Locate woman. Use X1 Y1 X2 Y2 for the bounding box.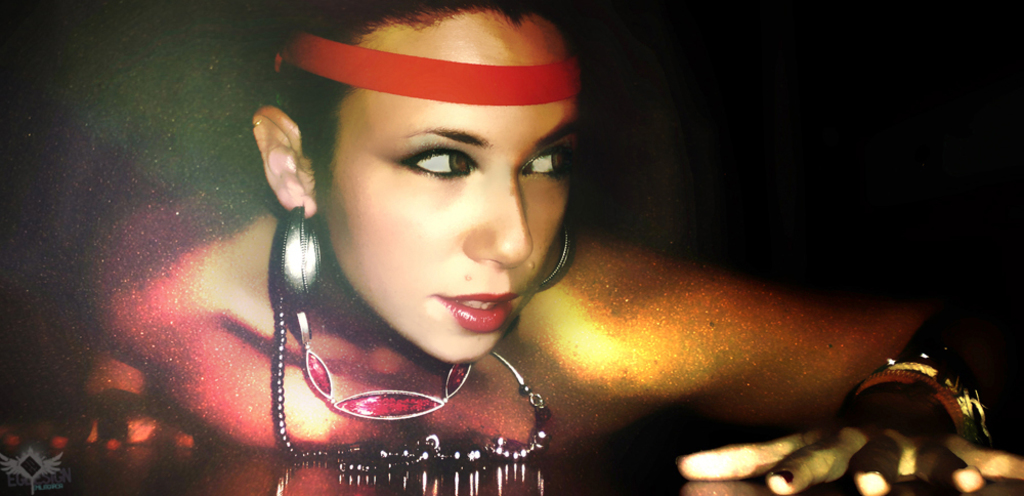
20 0 1023 495.
